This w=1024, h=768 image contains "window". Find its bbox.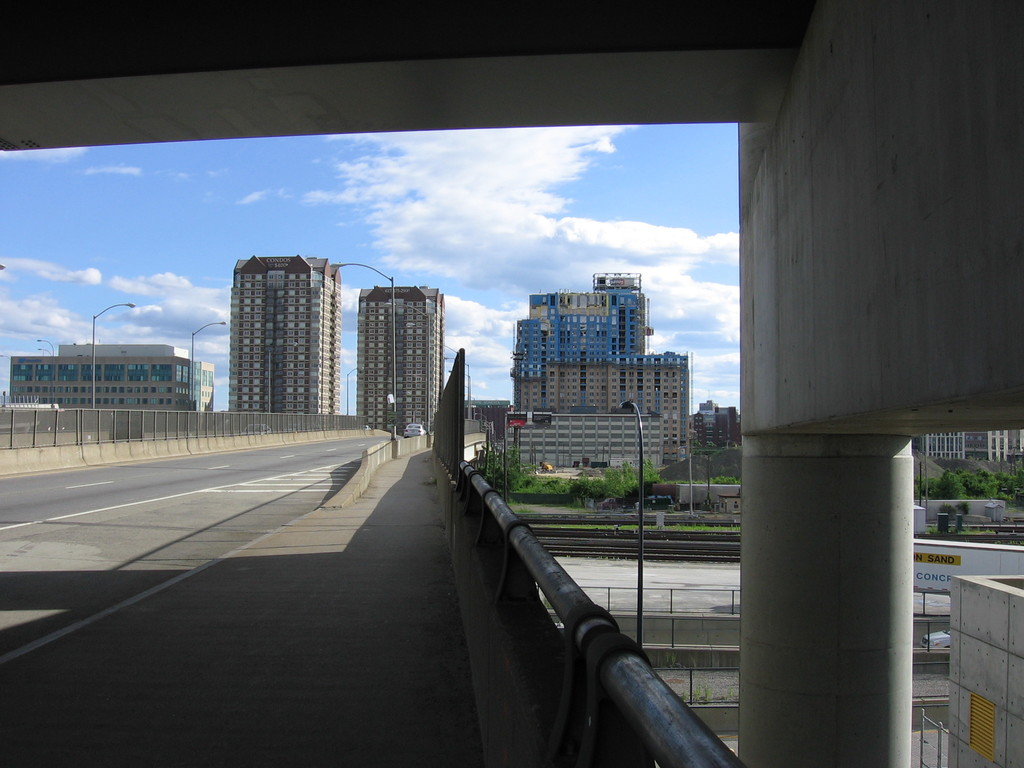
locate(68, 397, 77, 403).
